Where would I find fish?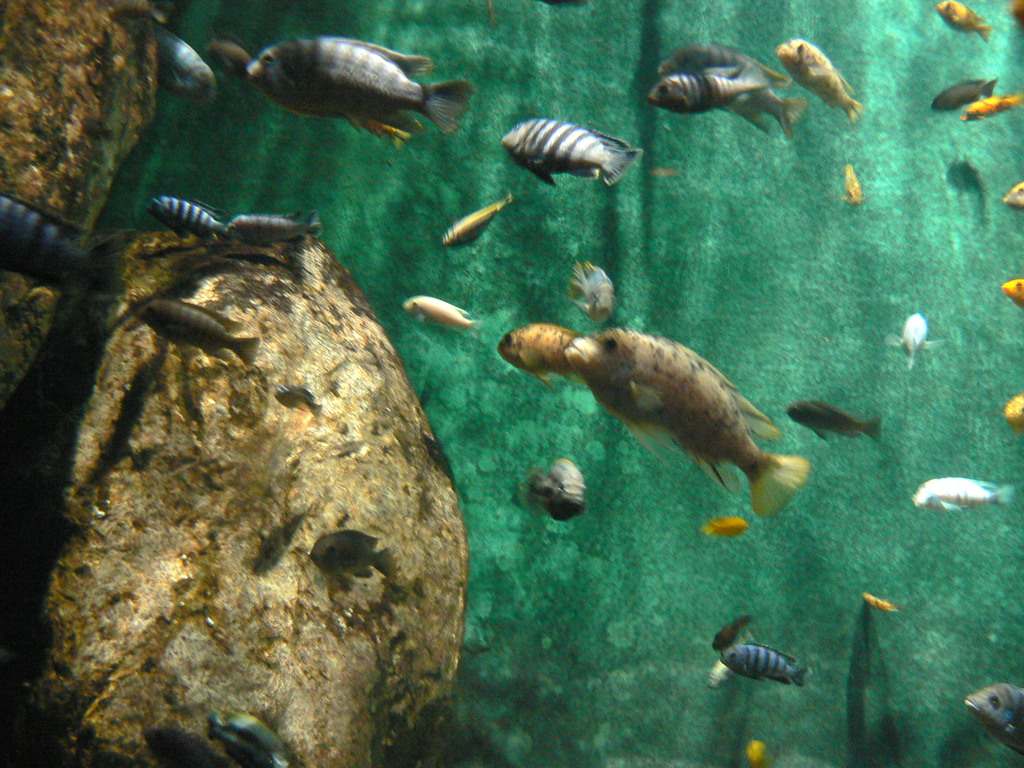
At 1006:181:1023:209.
